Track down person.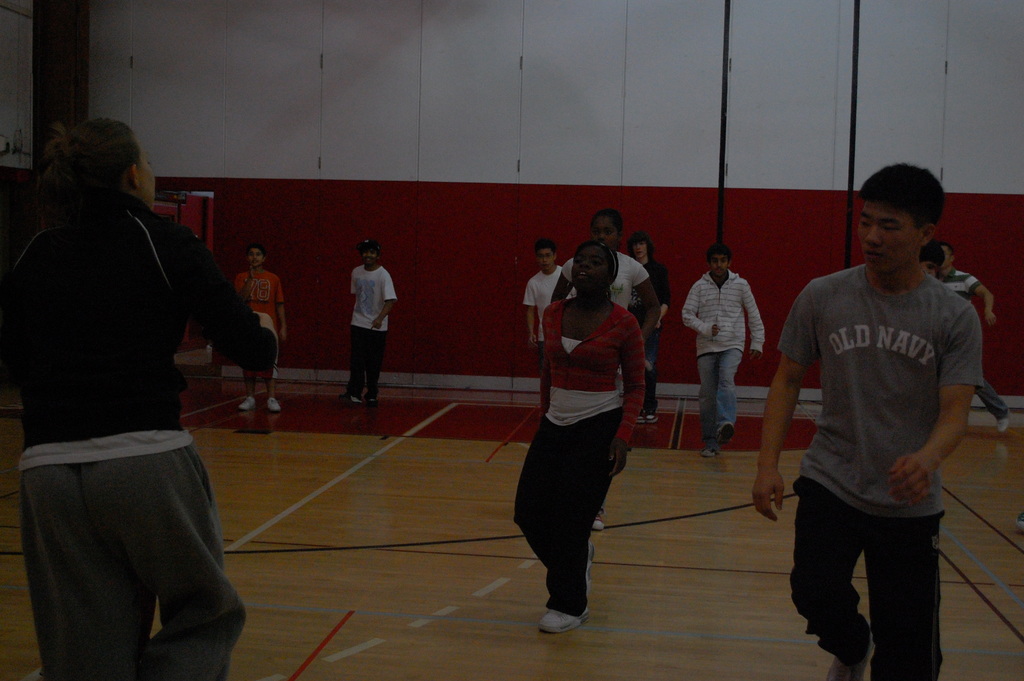
Tracked to bbox(678, 246, 765, 464).
